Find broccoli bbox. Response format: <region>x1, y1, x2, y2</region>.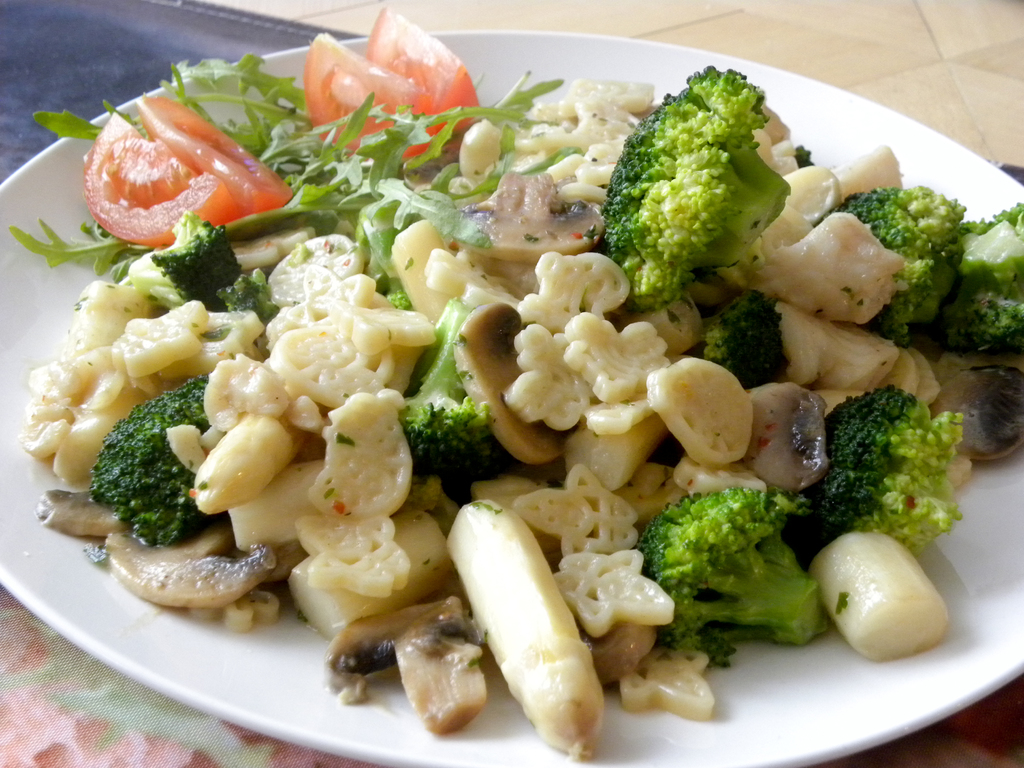
<region>395, 294, 519, 498</region>.
